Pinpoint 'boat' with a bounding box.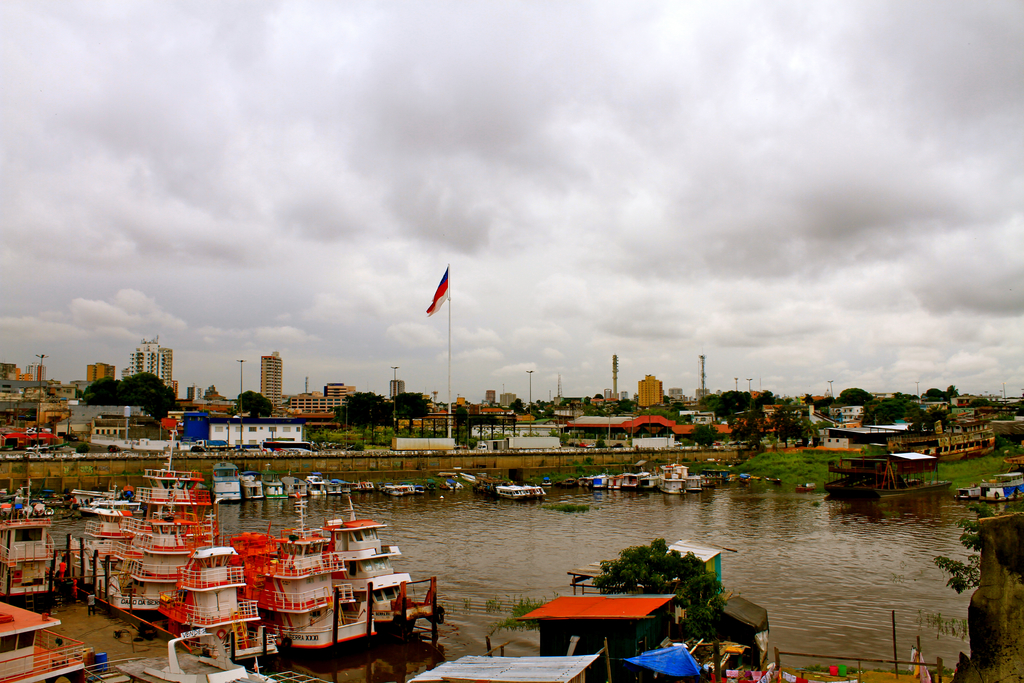
[x1=540, y1=486, x2=547, y2=496].
